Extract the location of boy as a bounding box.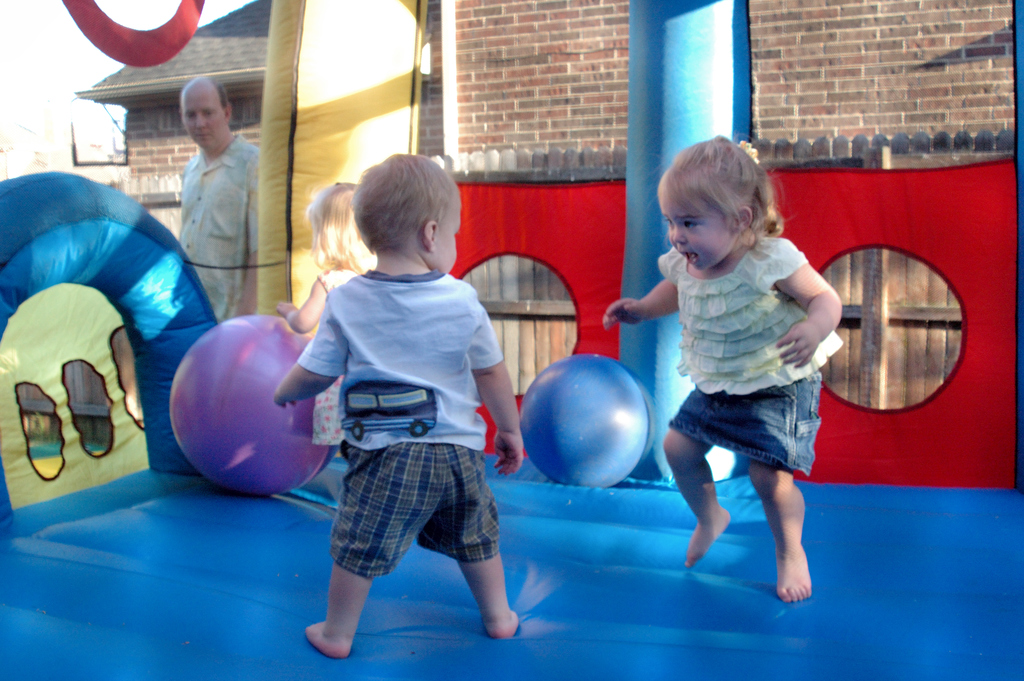
crop(259, 159, 519, 668).
